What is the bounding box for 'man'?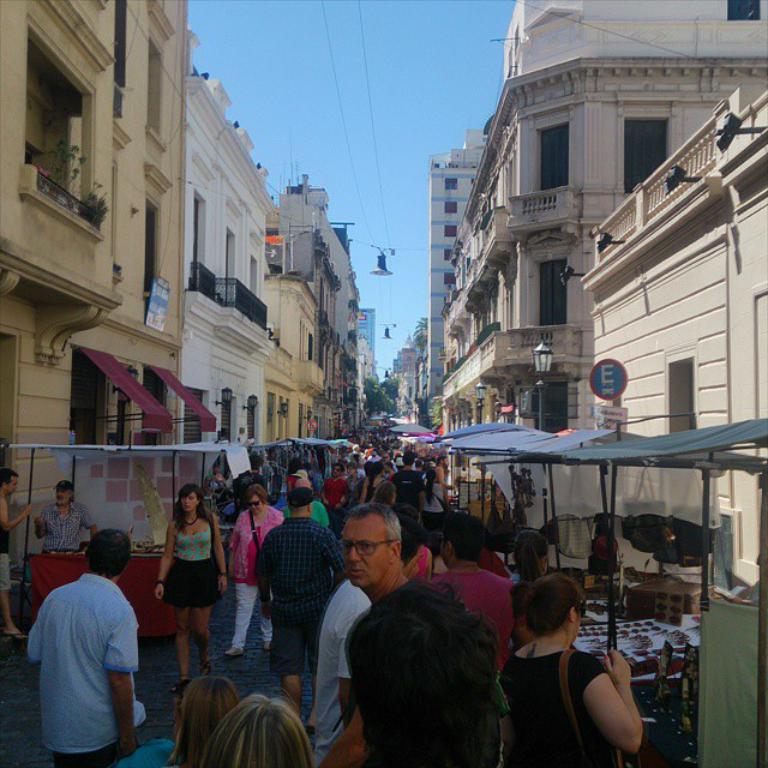
x1=17, y1=527, x2=151, y2=756.
